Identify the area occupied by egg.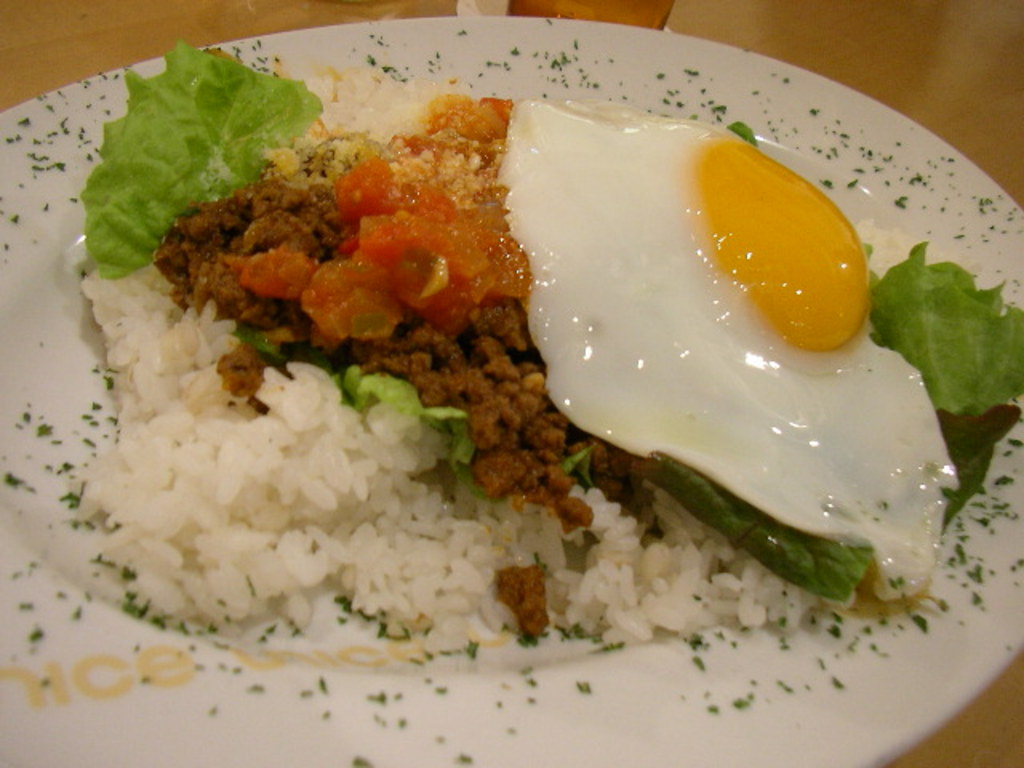
Area: <region>493, 99, 963, 605</region>.
